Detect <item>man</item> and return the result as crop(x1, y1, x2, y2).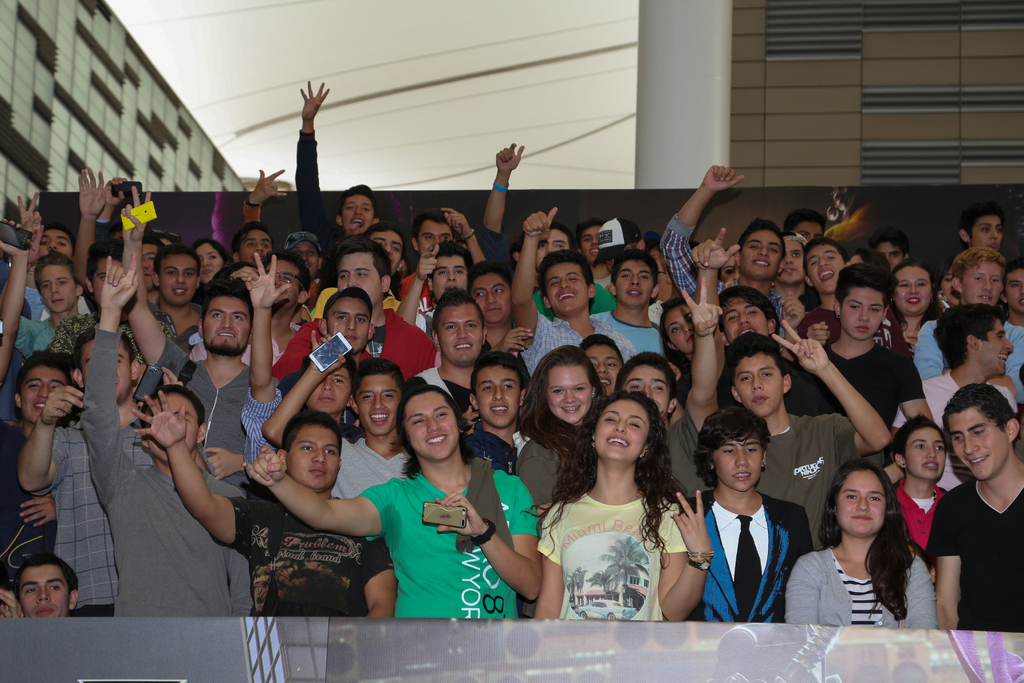
crop(794, 238, 906, 343).
